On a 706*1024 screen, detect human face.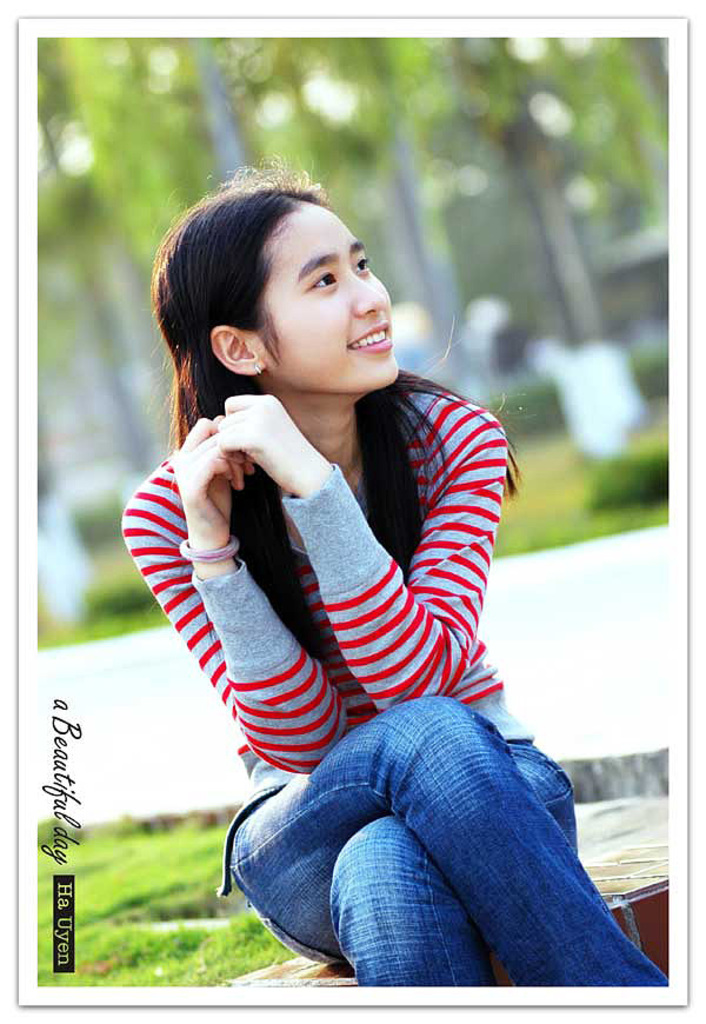
bbox(269, 198, 398, 387).
